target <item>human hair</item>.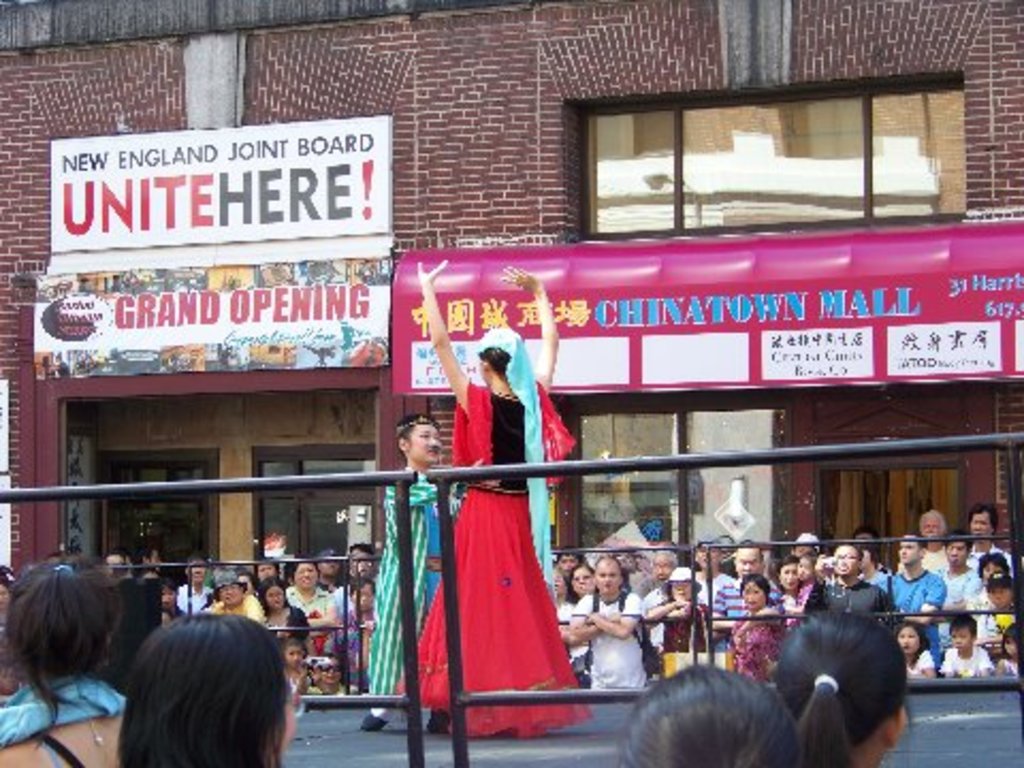
Target region: bbox=[102, 617, 290, 767].
